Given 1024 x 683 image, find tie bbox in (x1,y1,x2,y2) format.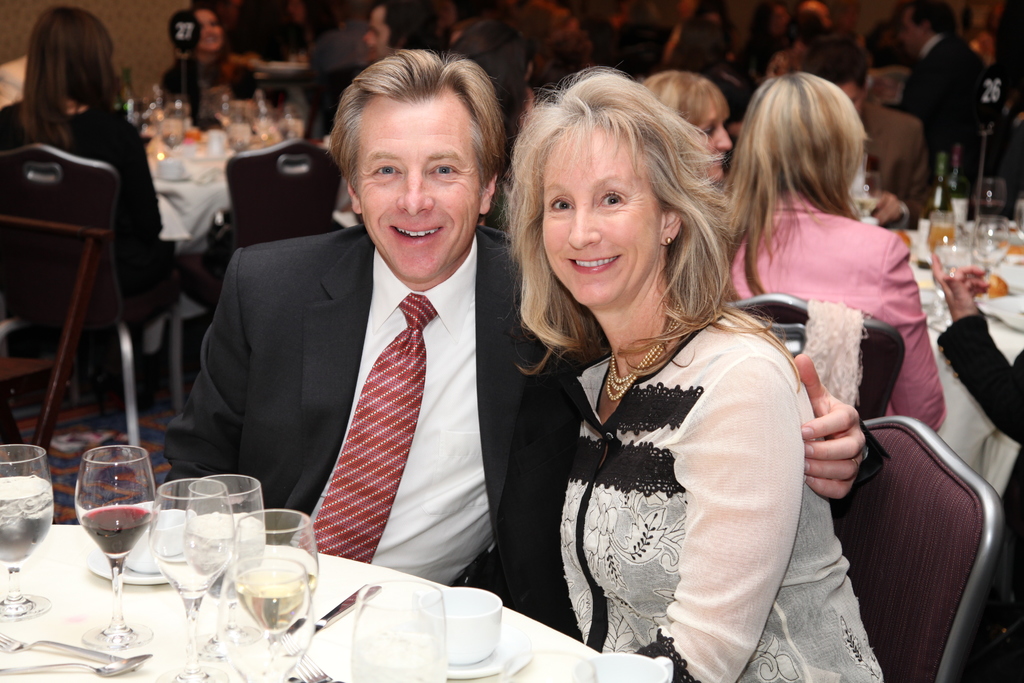
(299,288,439,566).
